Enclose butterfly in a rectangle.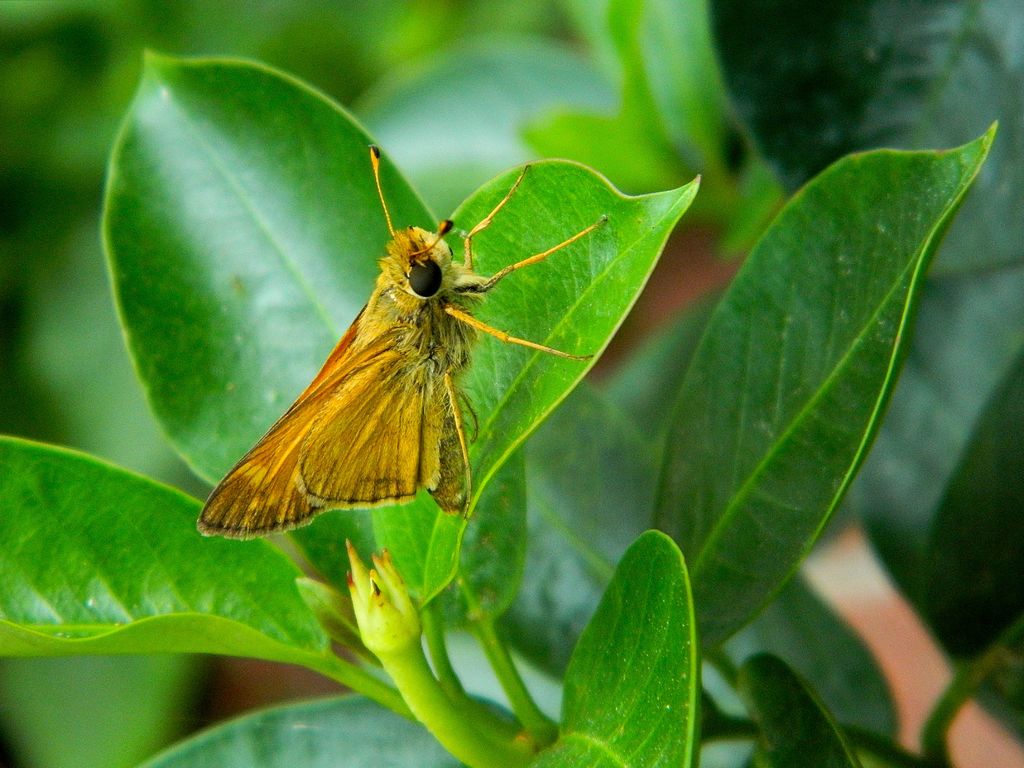
(202,110,563,541).
